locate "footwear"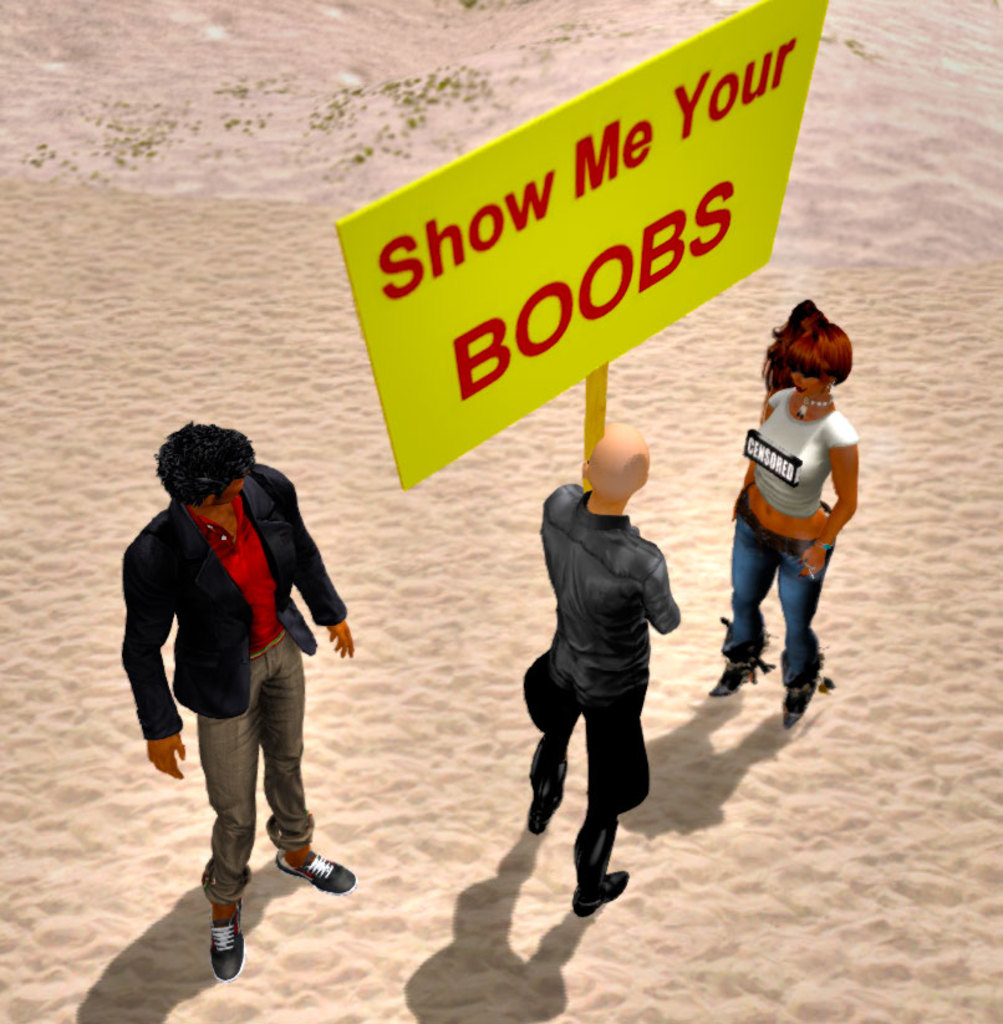
BBox(780, 656, 831, 734)
